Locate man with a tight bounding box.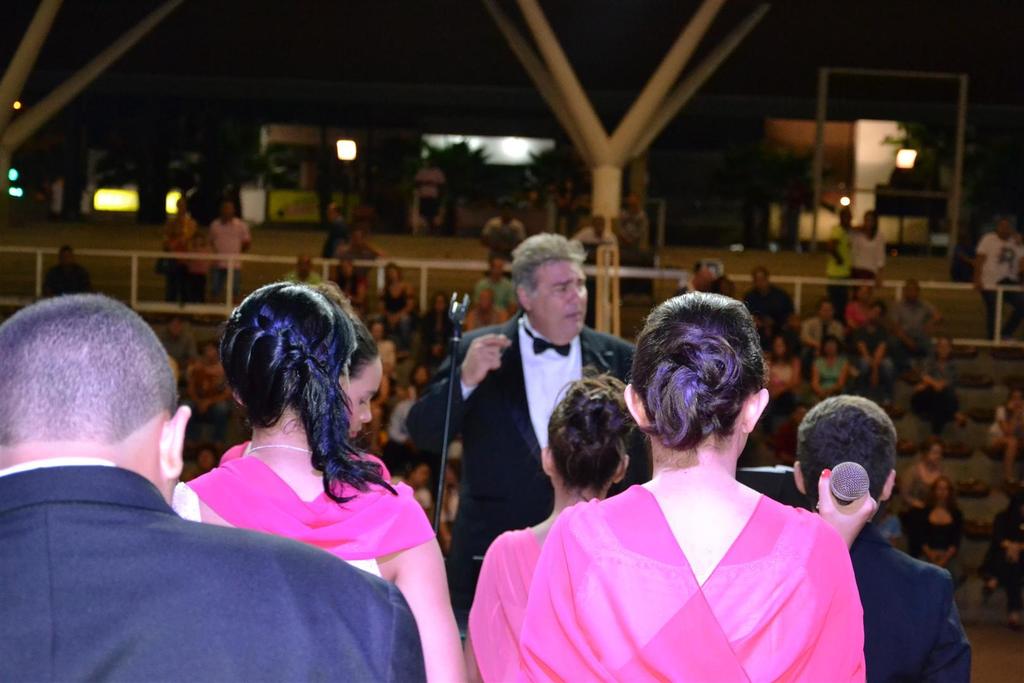
bbox(413, 154, 445, 226).
